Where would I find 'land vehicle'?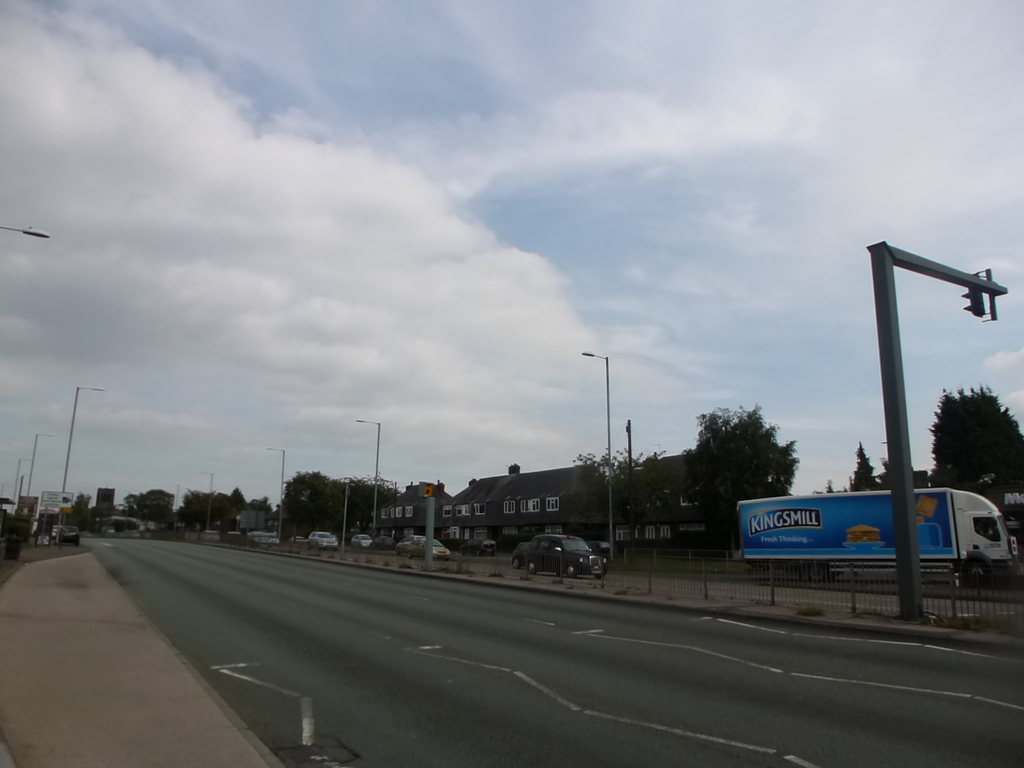
At locate(463, 538, 493, 554).
